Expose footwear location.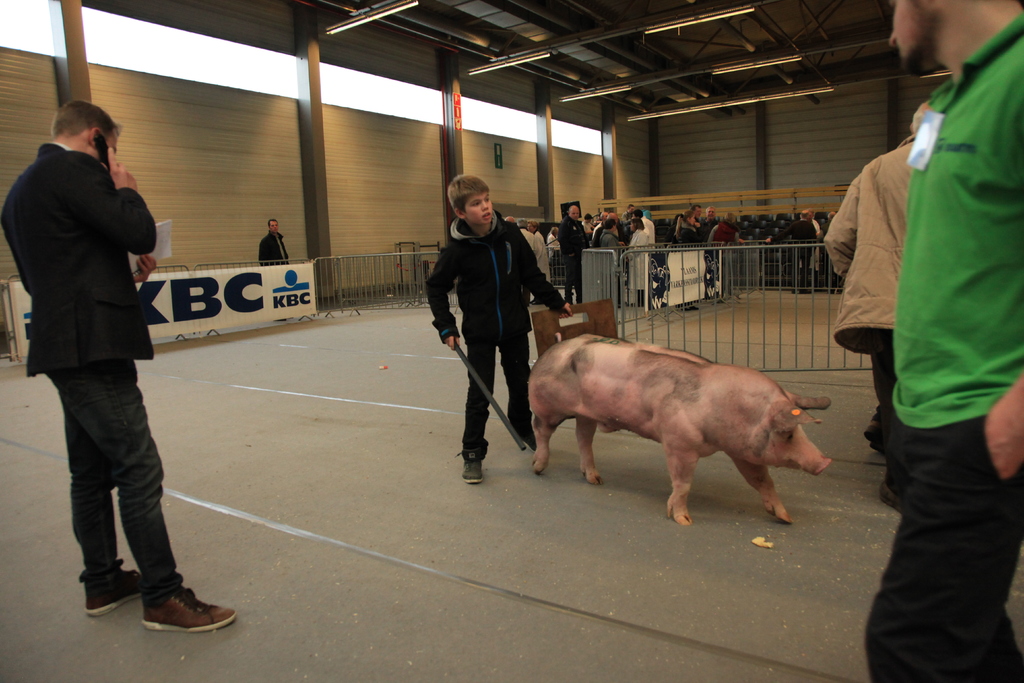
Exposed at detection(879, 484, 897, 513).
